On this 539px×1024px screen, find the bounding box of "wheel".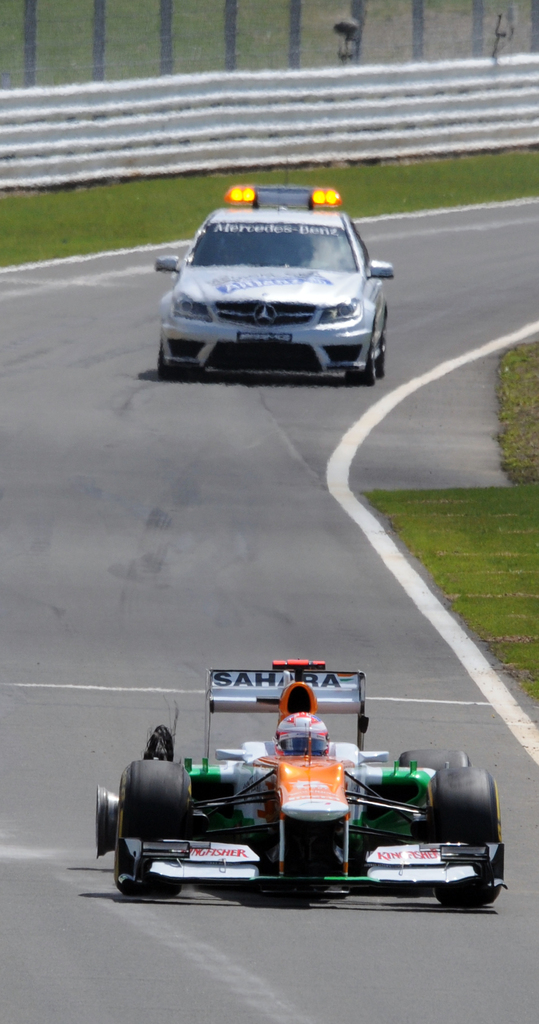
Bounding box: <box>397,750,467,783</box>.
